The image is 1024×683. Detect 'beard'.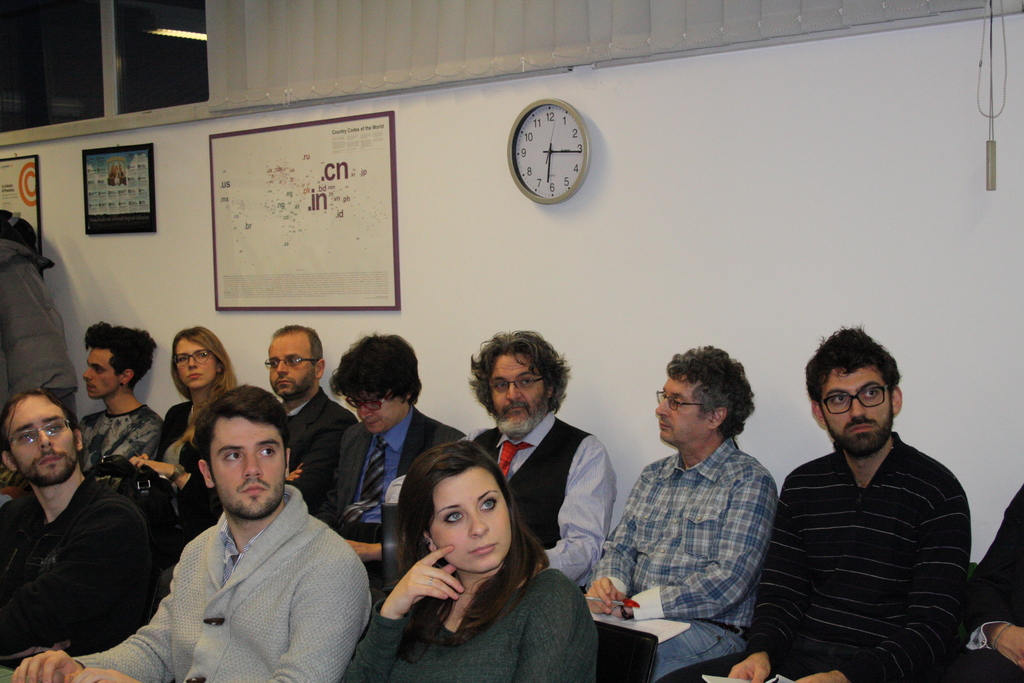
Detection: {"x1": 824, "y1": 402, "x2": 895, "y2": 456}.
